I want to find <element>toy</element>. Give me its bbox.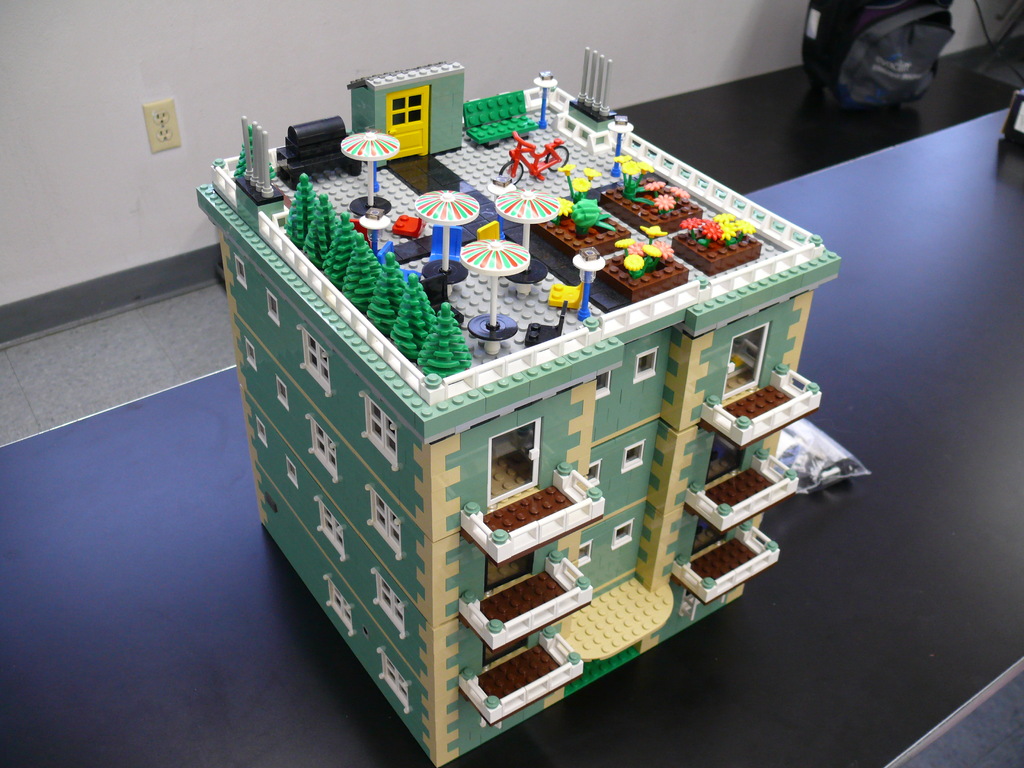
Rect(643, 240, 662, 266).
